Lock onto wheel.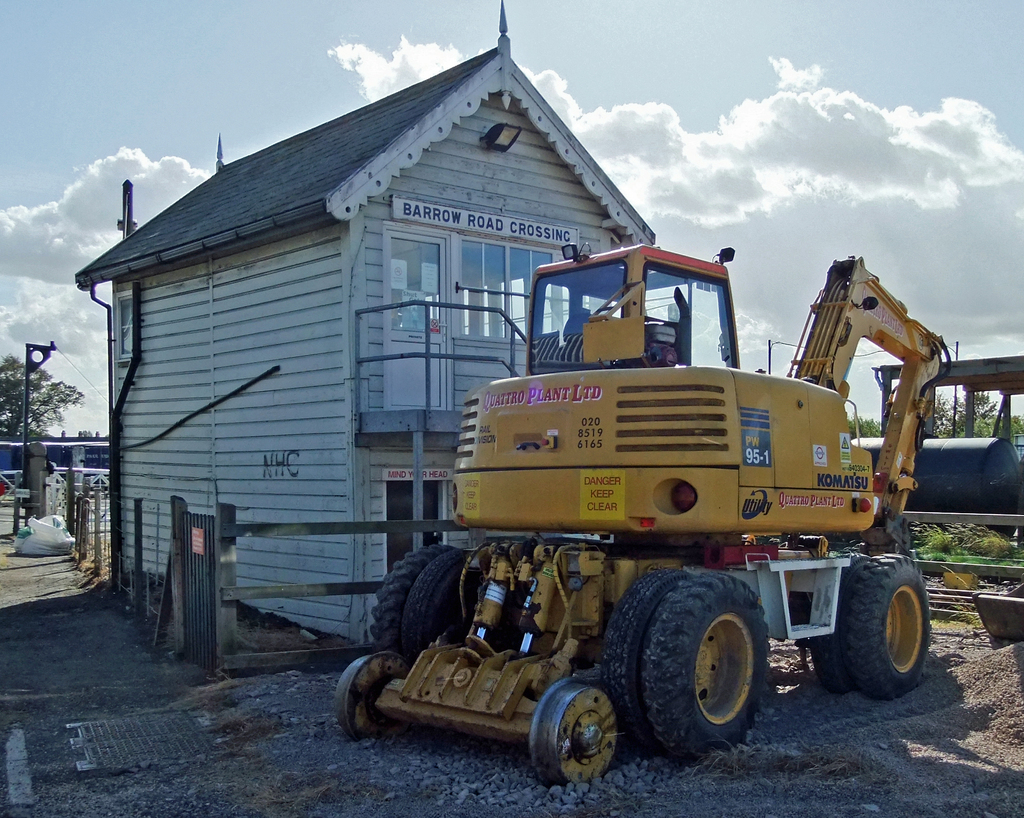
Locked: [x1=844, y1=554, x2=934, y2=699].
